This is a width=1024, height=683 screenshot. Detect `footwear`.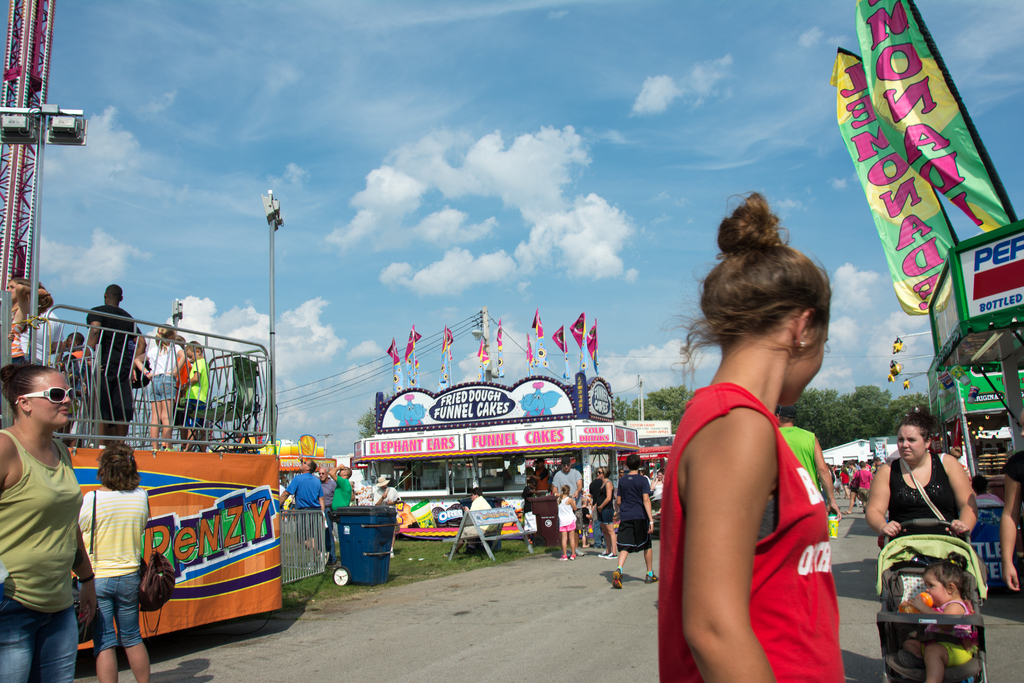
left=555, top=552, right=571, bottom=563.
